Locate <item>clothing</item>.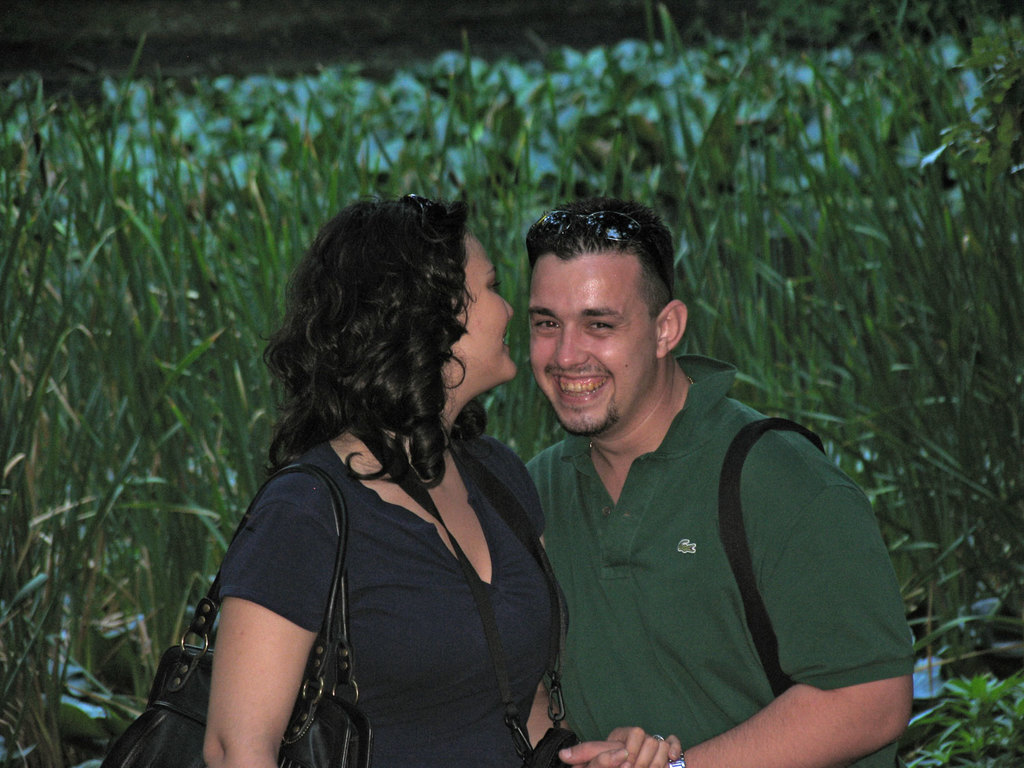
Bounding box: [214, 437, 565, 767].
